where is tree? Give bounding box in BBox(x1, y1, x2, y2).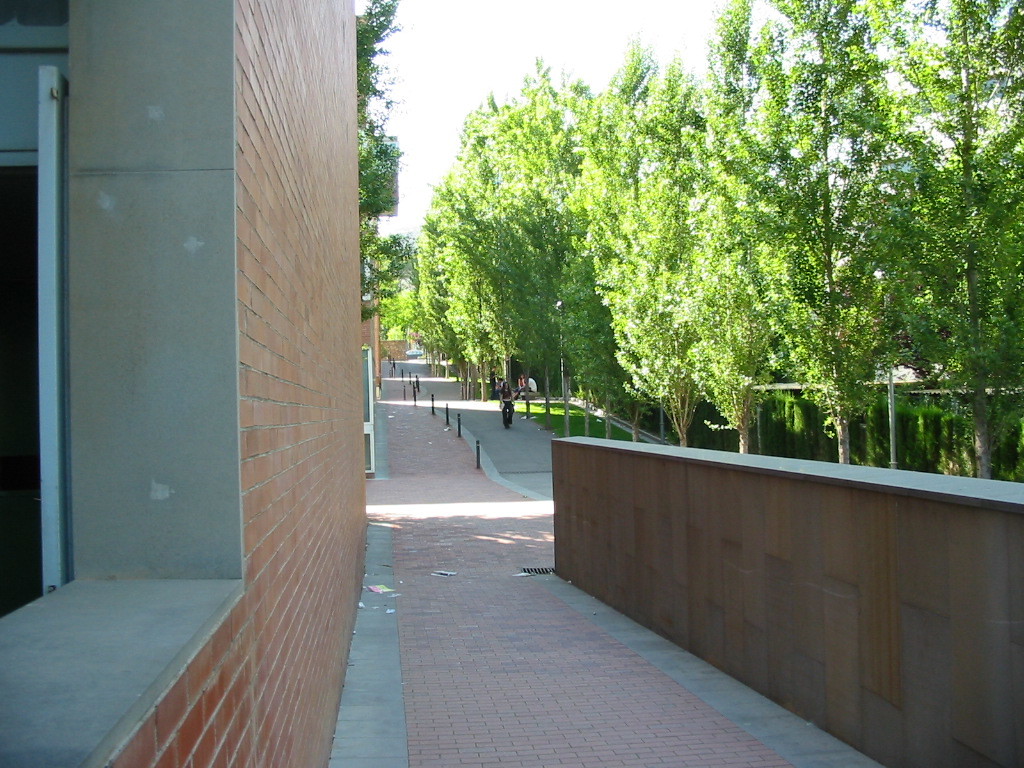
BBox(410, 218, 462, 384).
